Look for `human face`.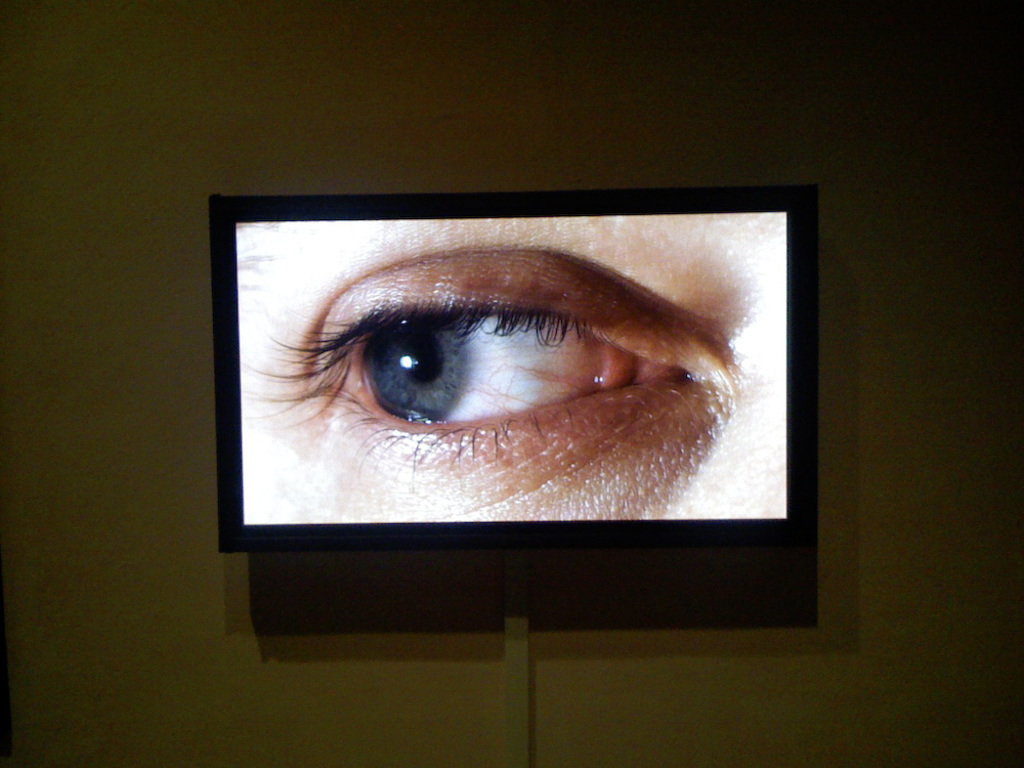
Found: [237, 215, 785, 523].
